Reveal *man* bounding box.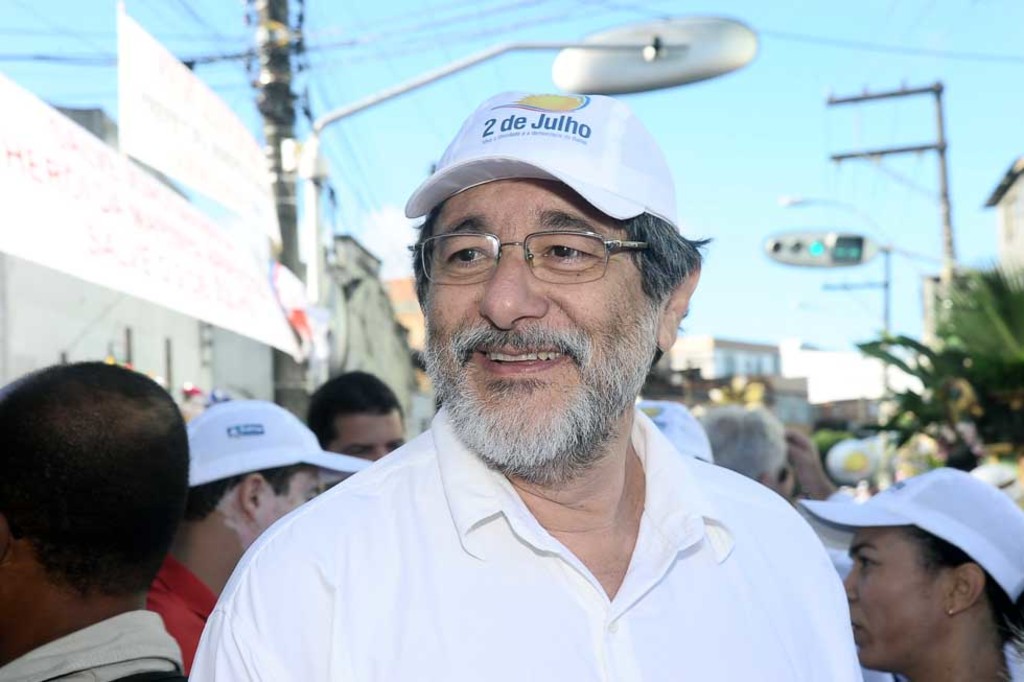
Revealed: select_region(187, 87, 861, 681).
